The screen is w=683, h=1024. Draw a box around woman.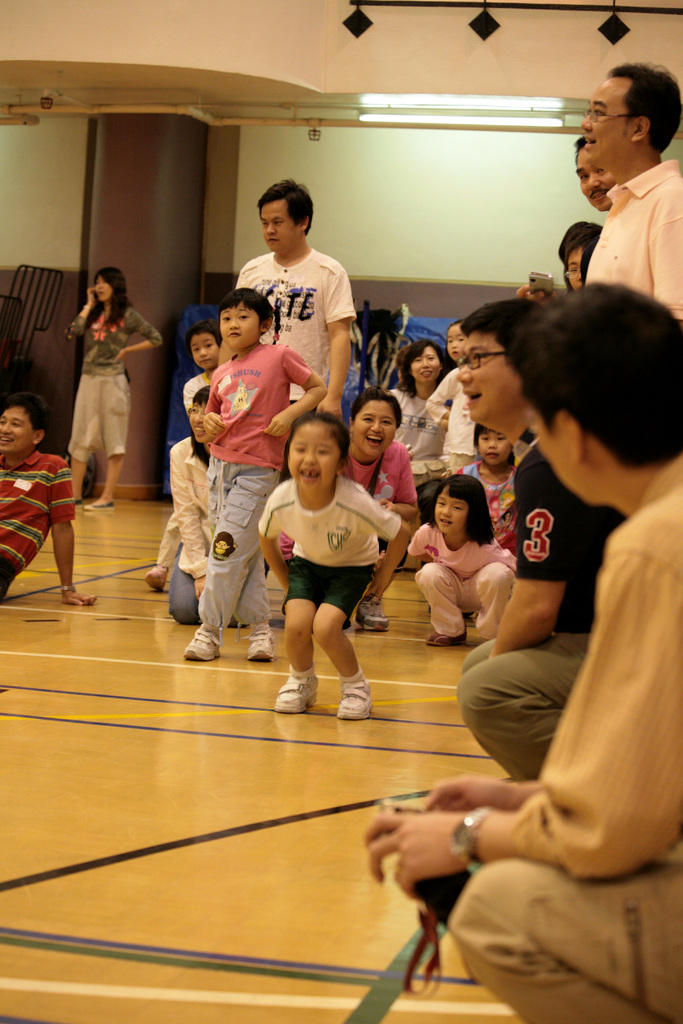
[left=167, top=385, right=271, bottom=628].
